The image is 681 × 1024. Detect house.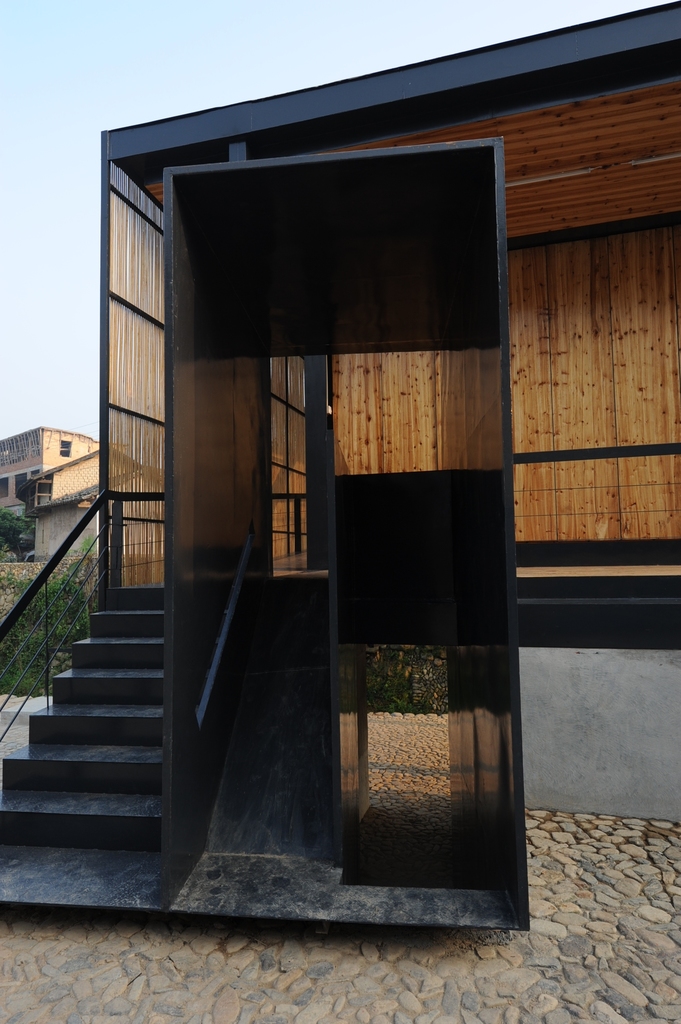
Detection: 4/426/107/563.
